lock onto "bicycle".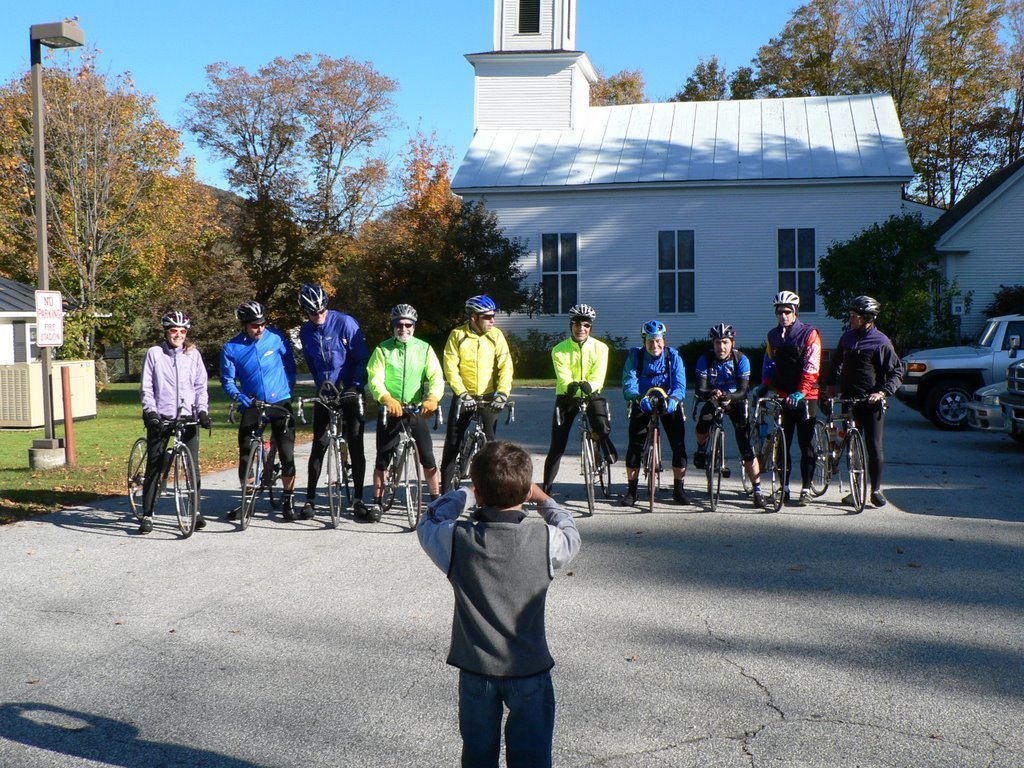
Locked: <bbox>299, 394, 365, 525</bbox>.
